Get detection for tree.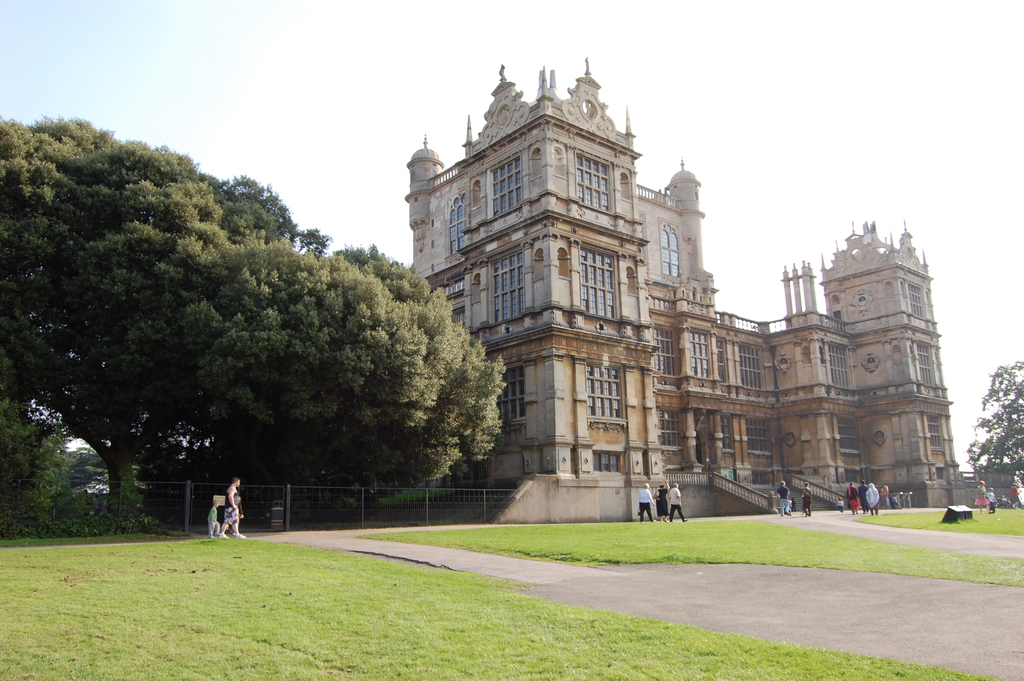
Detection: <bbox>36, 85, 562, 536</bbox>.
